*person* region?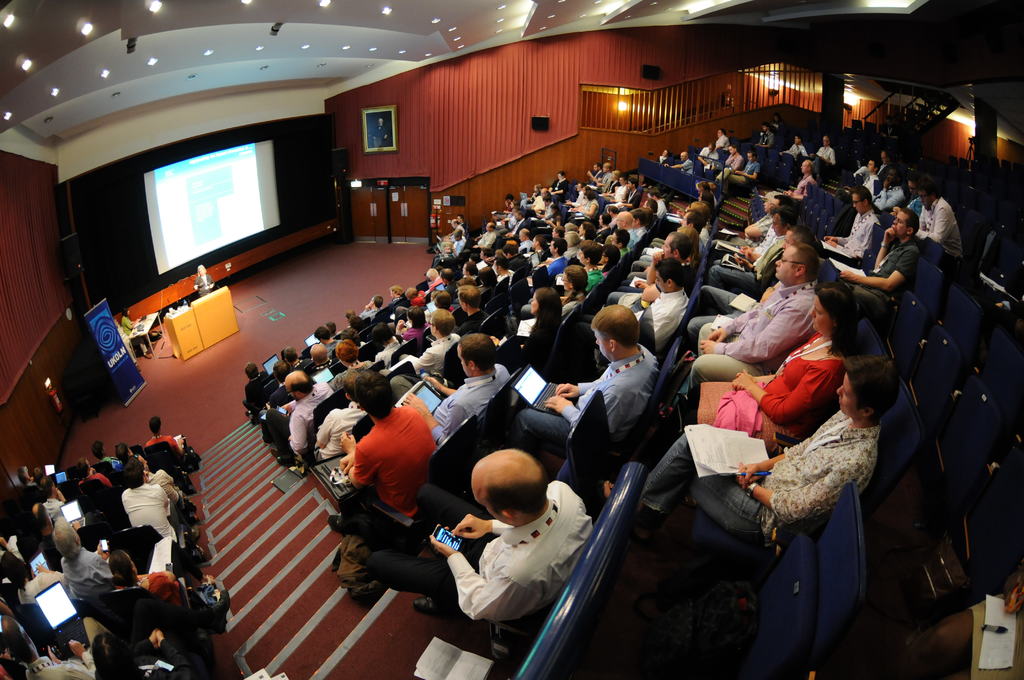
332:376:433:521
